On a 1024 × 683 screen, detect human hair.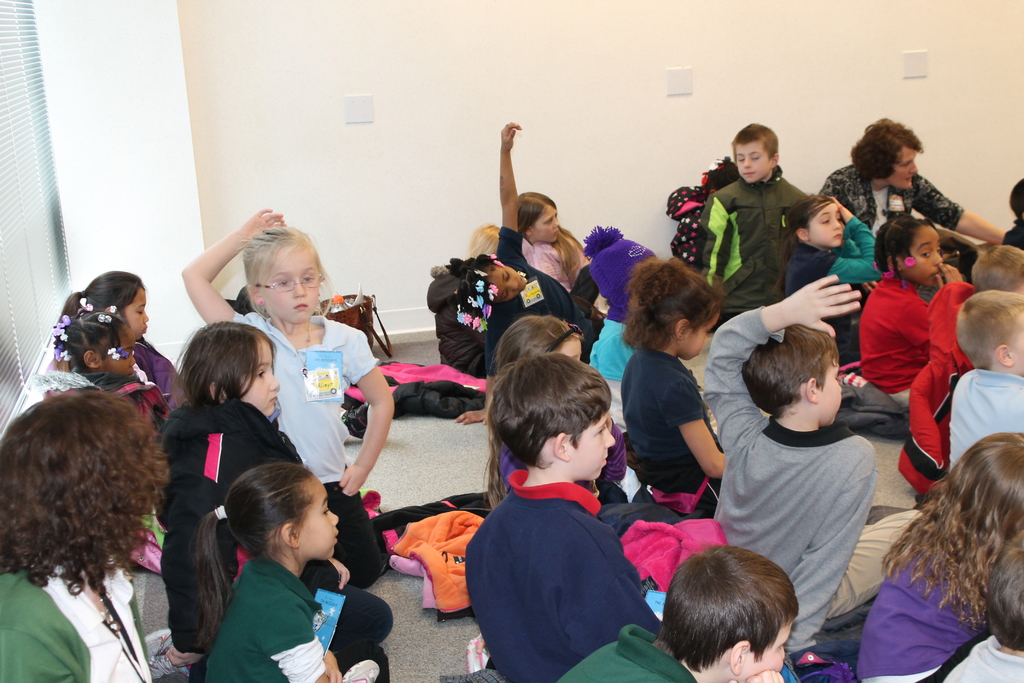
l=982, t=546, r=1023, b=651.
